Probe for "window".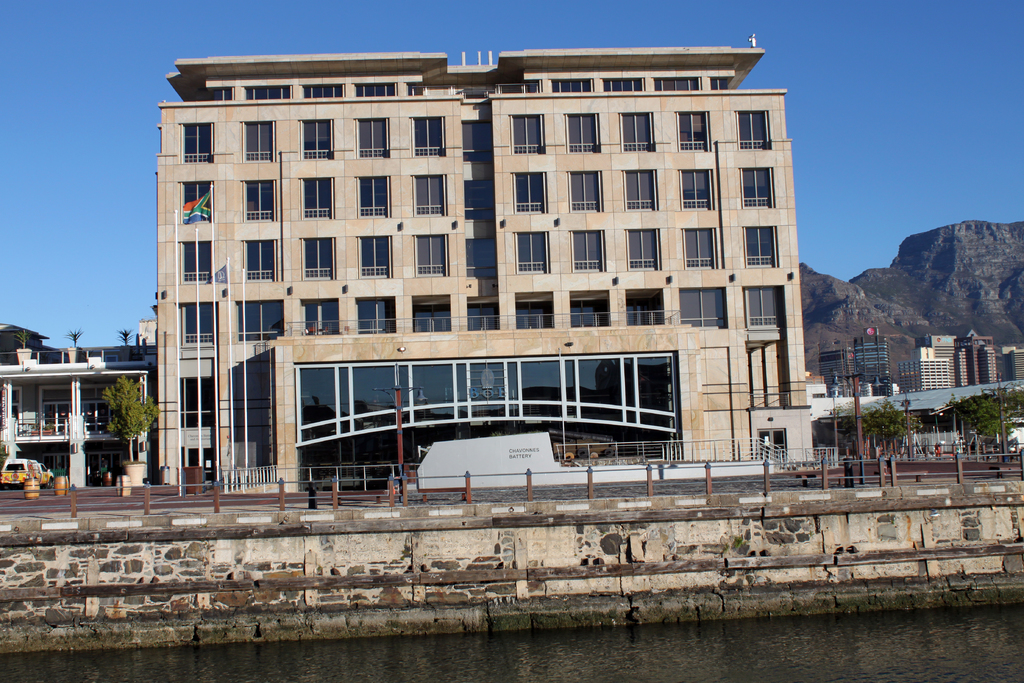
Probe result: bbox(412, 177, 444, 215).
